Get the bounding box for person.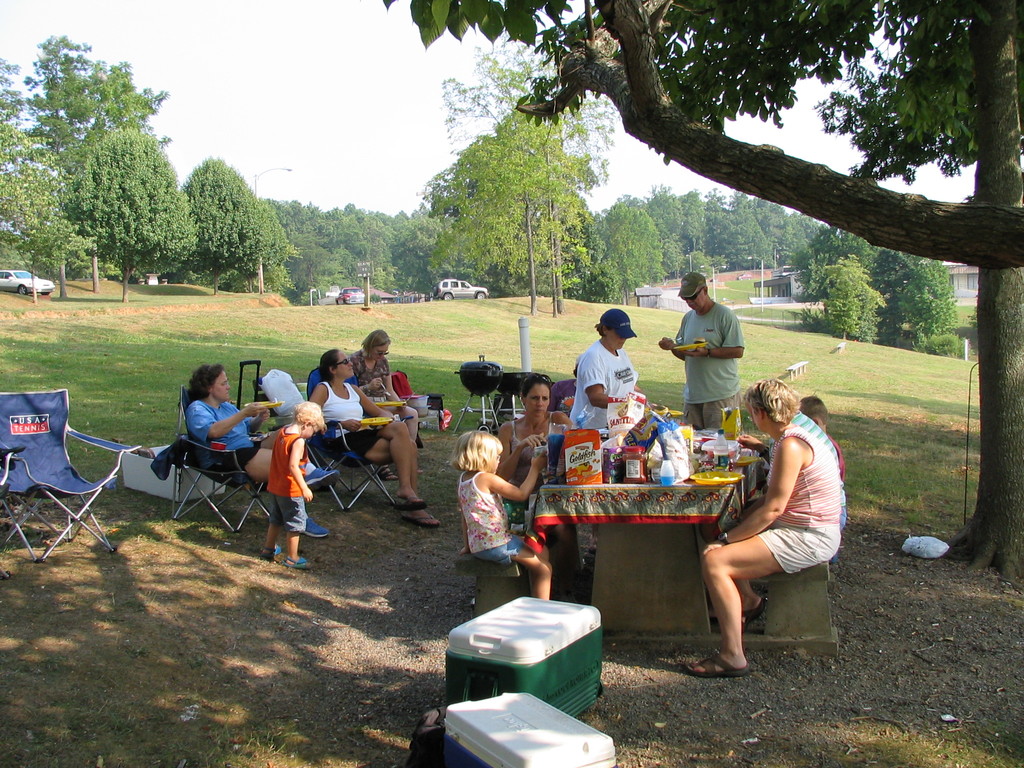
{"left": 681, "top": 373, "right": 845, "bottom": 685}.
